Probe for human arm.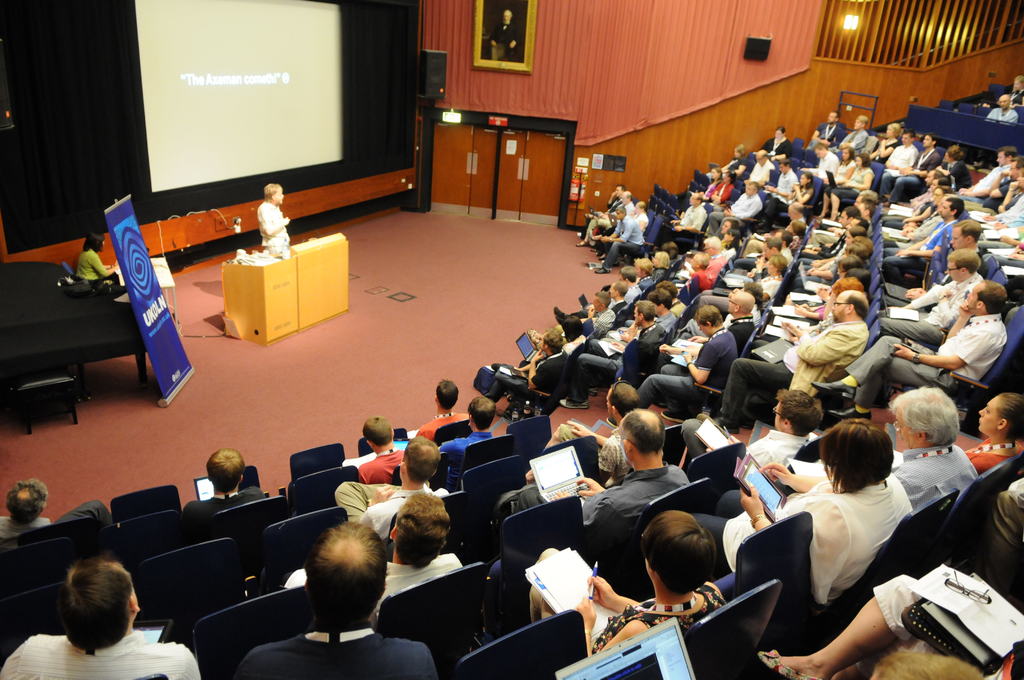
Probe result: {"x1": 909, "y1": 197, "x2": 938, "y2": 223}.
